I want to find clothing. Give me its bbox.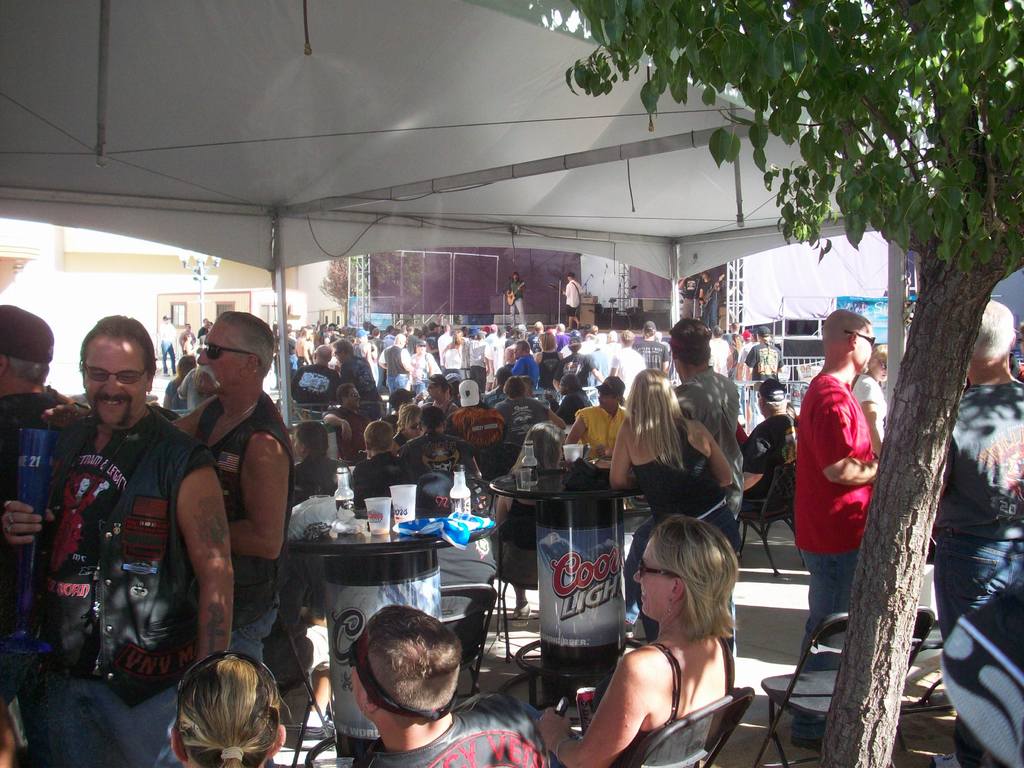
pyautogui.locateOnScreen(346, 679, 575, 767).
